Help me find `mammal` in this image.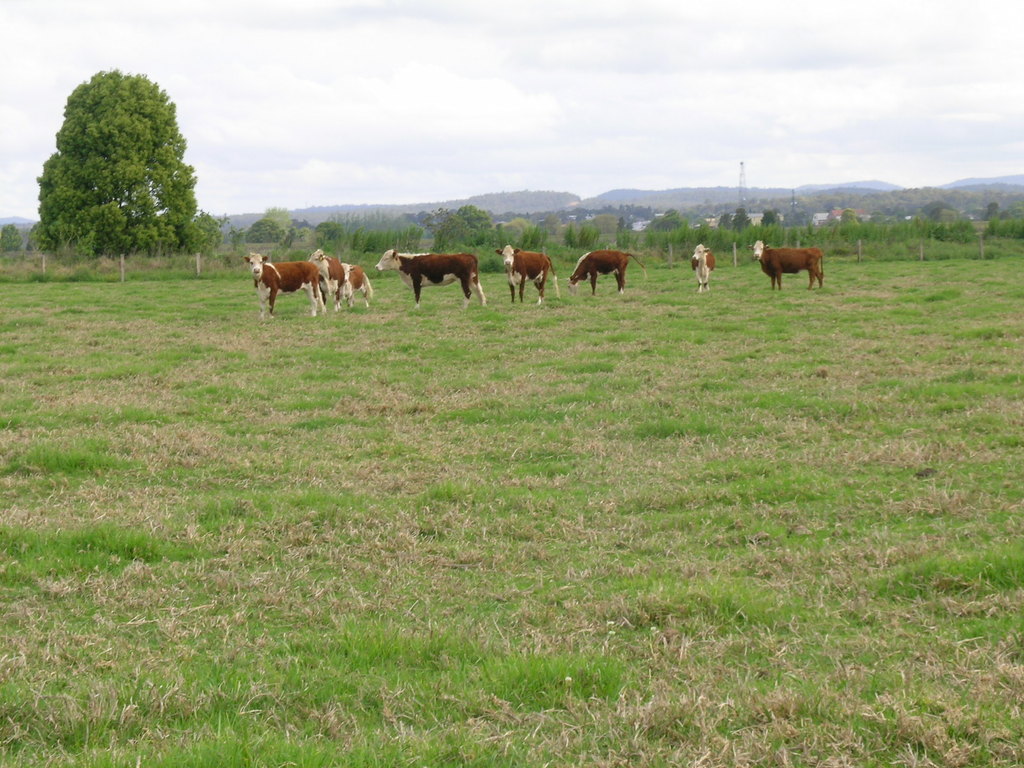
Found it: [496, 245, 561, 303].
